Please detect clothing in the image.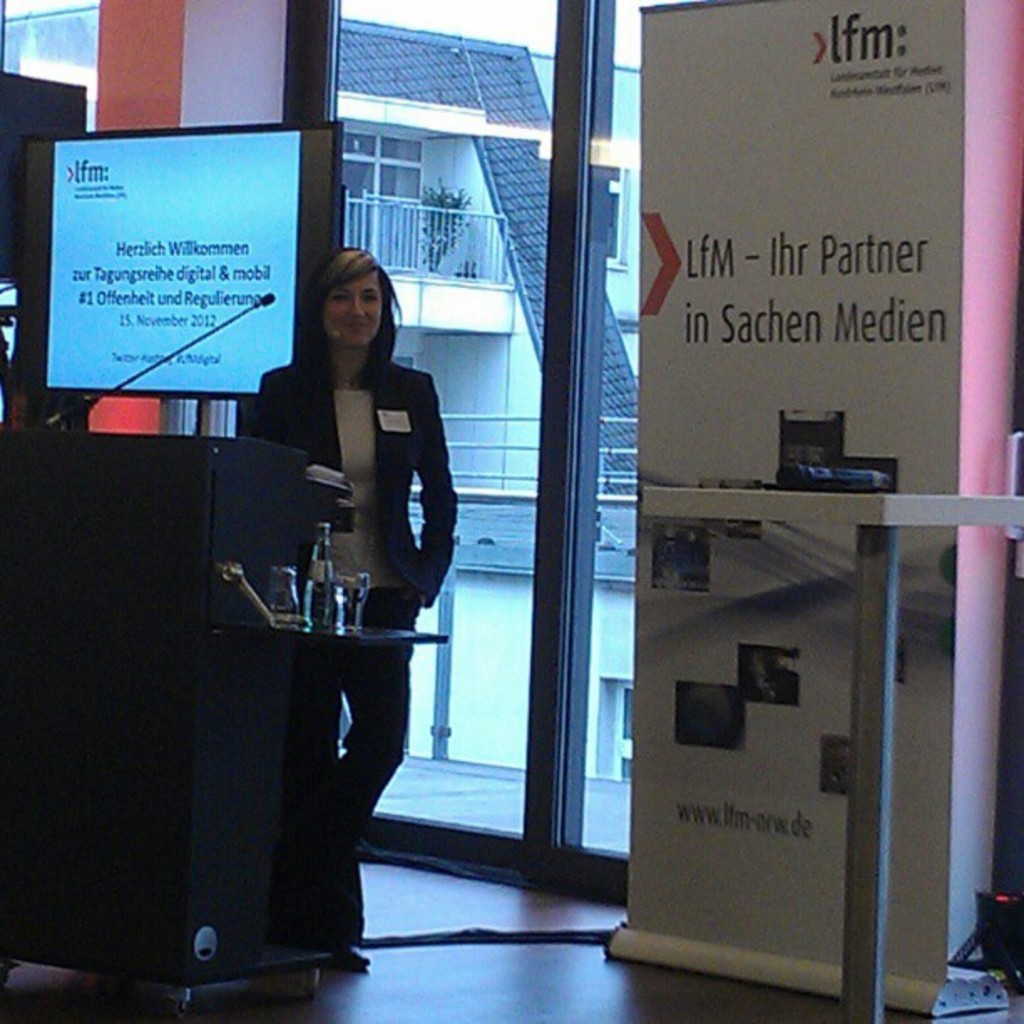
select_region(253, 343, 465, 947).
